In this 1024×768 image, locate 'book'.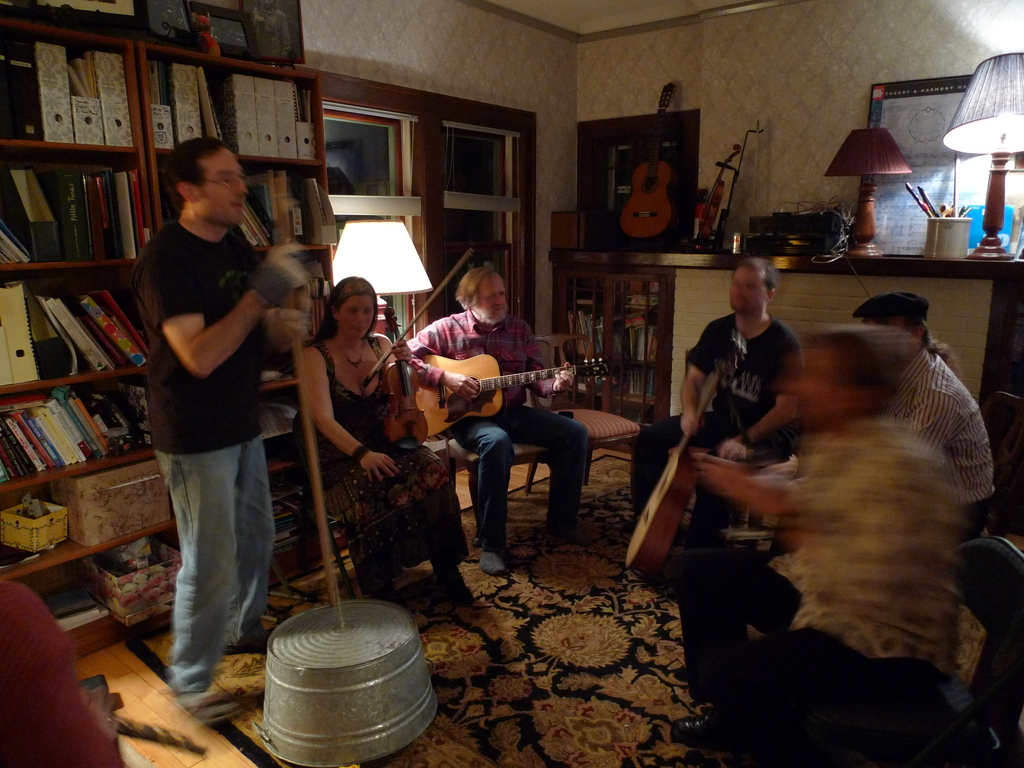
Bounding box: x1=45 y1=293 x2=106 y2=372.
